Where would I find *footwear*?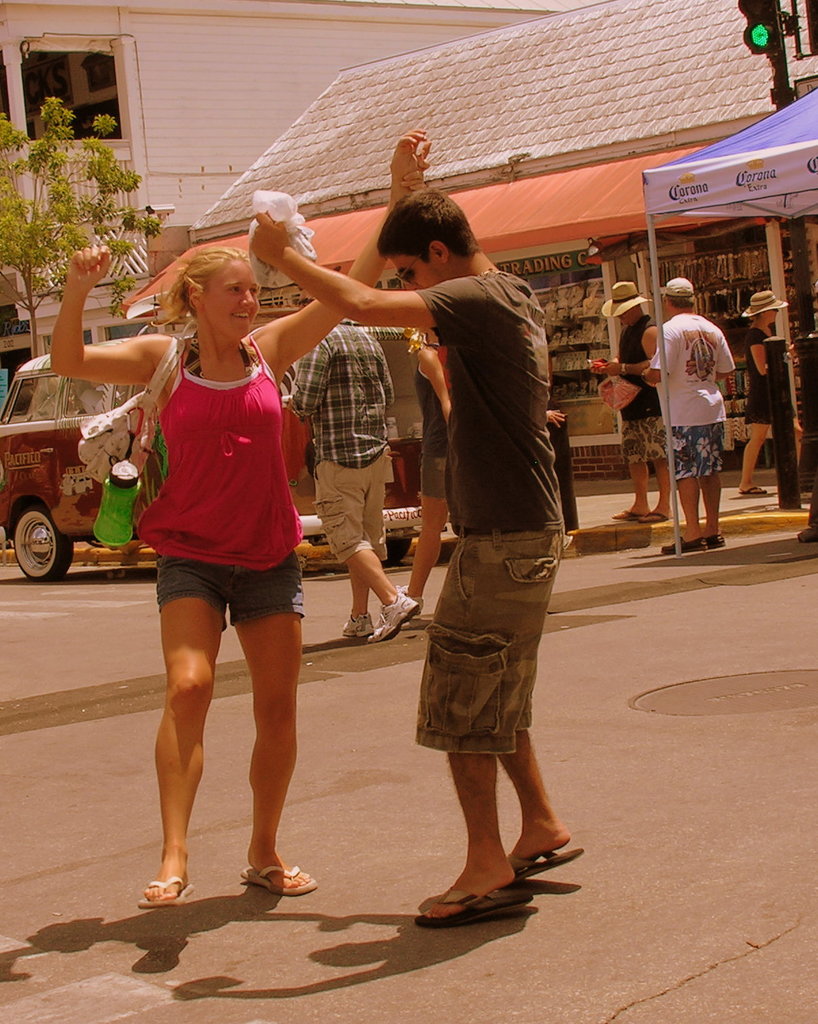
At bbox(609, 509, 634, 524).
